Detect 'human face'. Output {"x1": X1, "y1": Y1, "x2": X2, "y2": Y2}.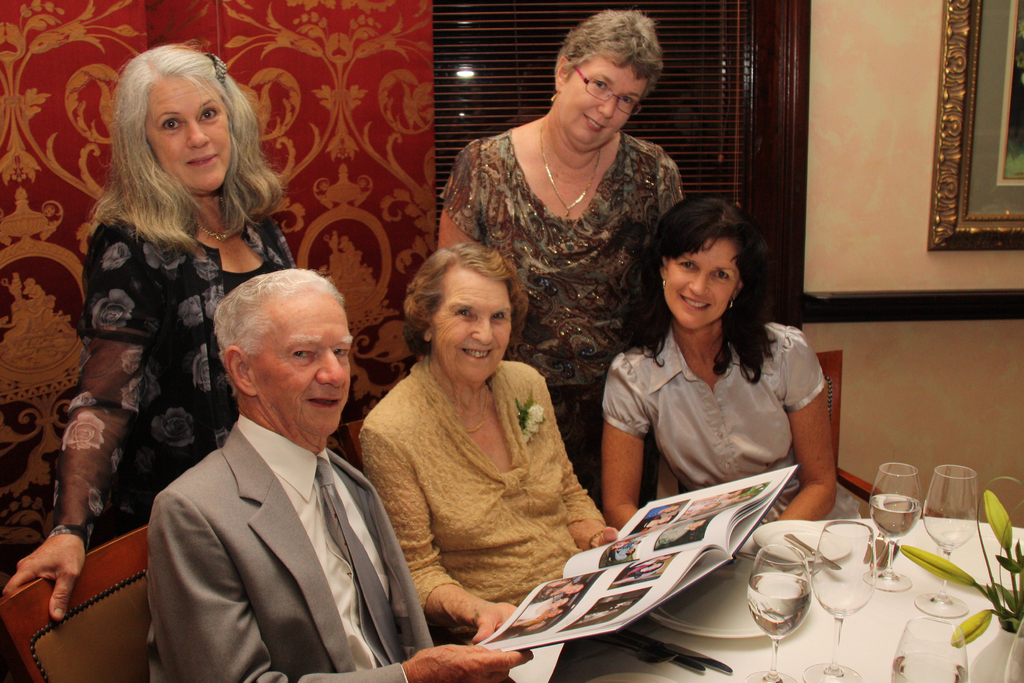
{"x1": 147, "y1": 75, "x2": 229, "y2": 188}.
